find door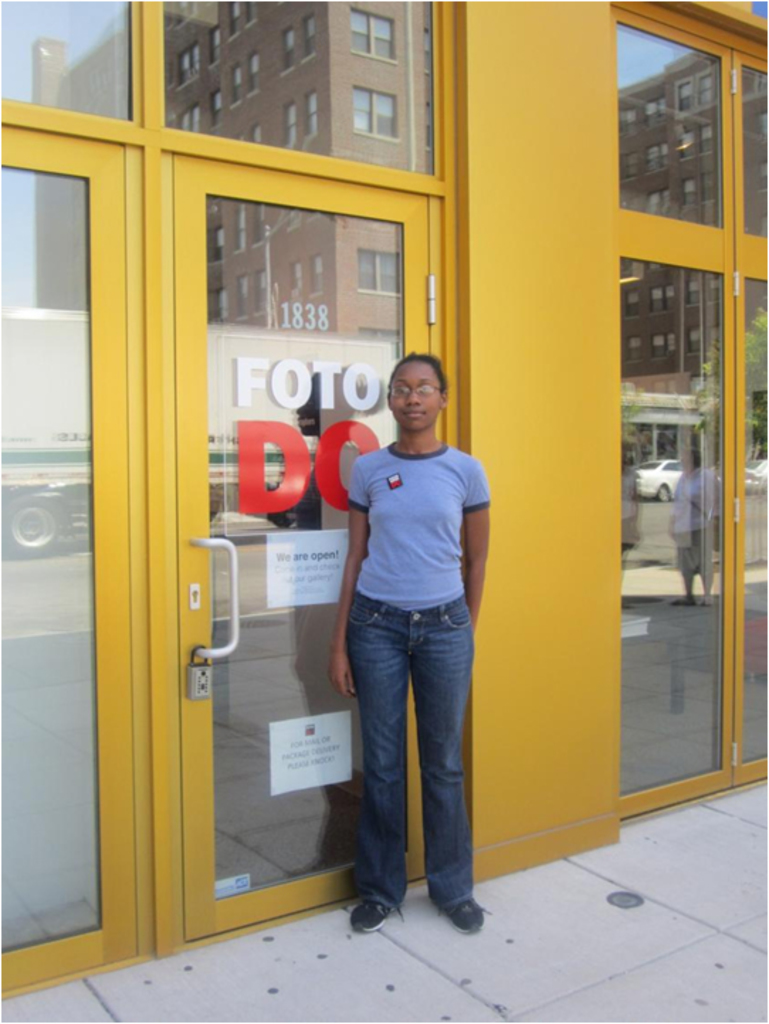
<bbox>169, 150, 441, 942</bbox>
